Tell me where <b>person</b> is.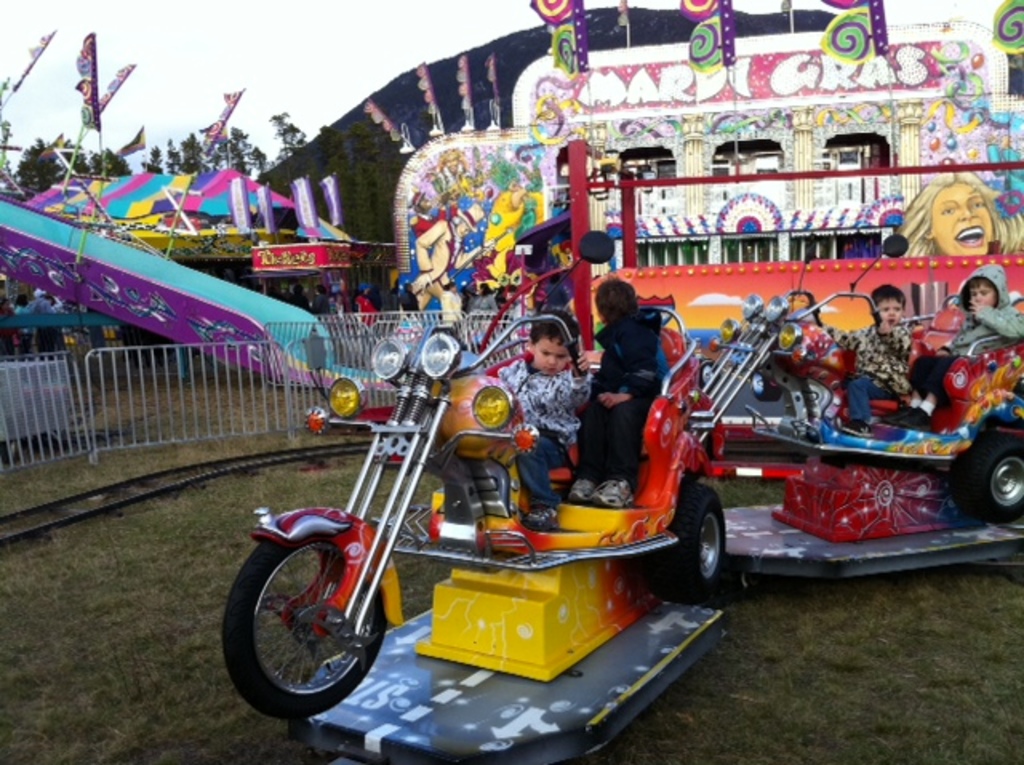
<b>person</b> is at BBox(576, 278, 664, 507).
